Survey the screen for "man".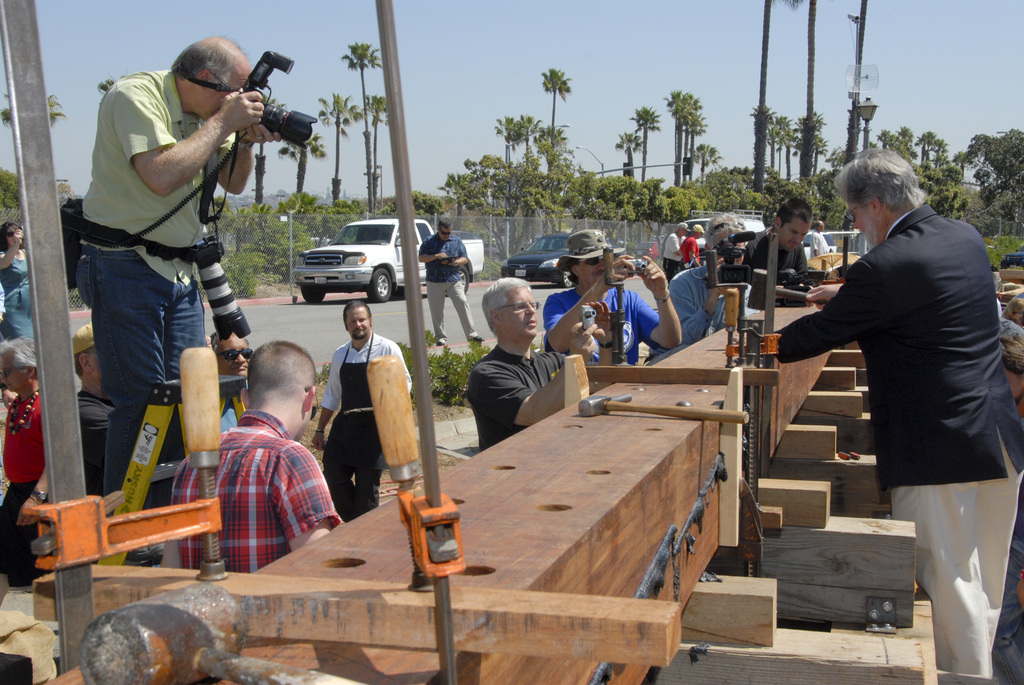
Survey found: region(664, 221, 687, 279).
